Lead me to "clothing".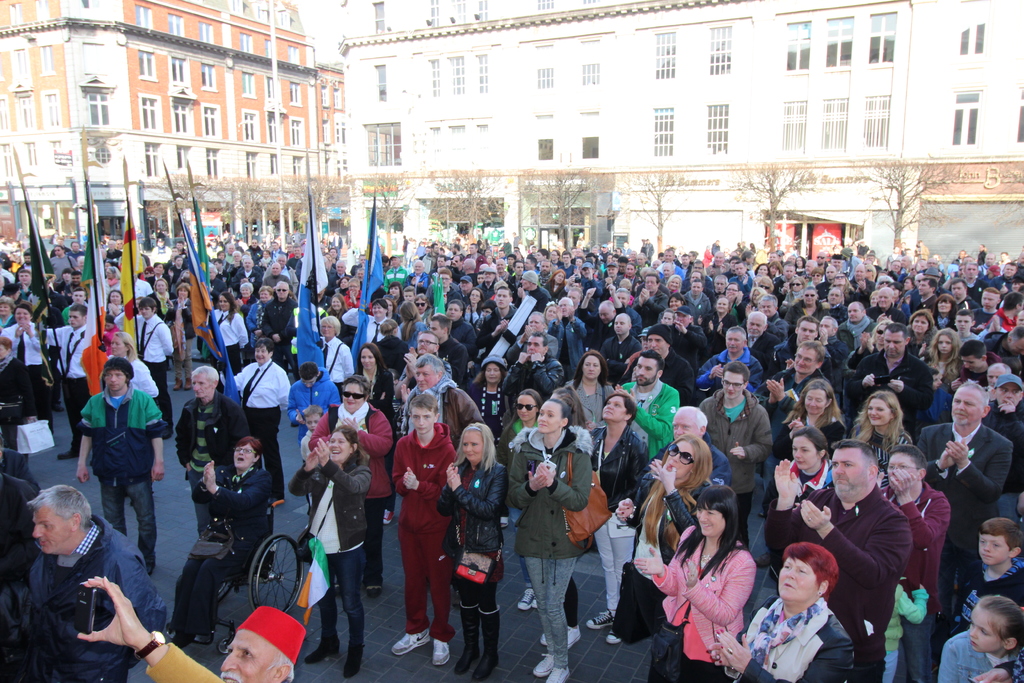
Lead to l=961, t=295, r=983, b=315.
